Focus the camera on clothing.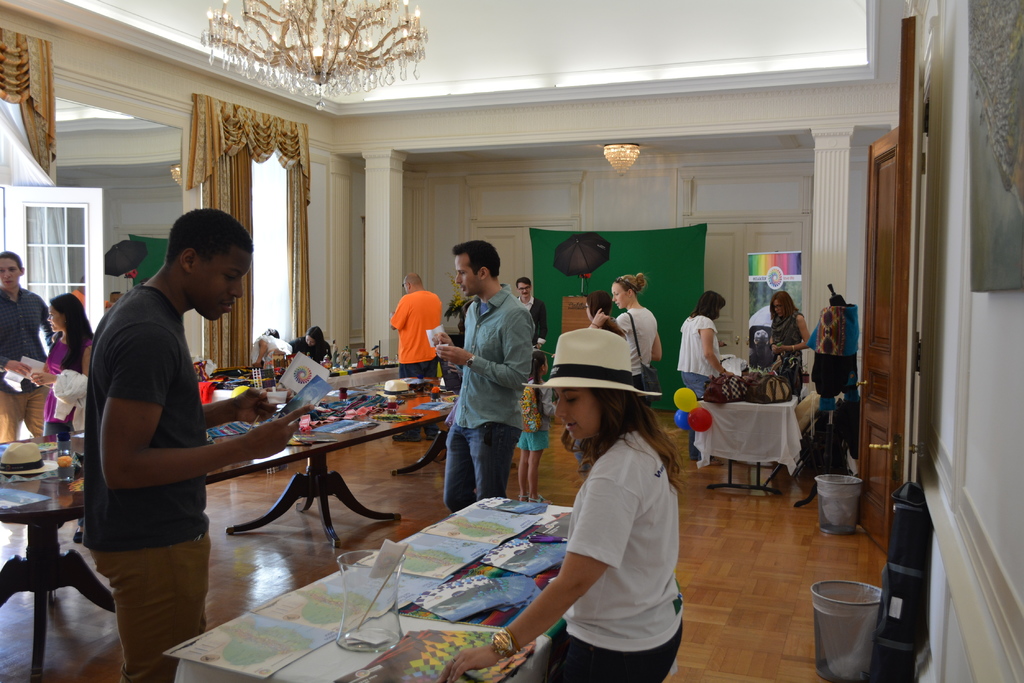
Focus region: (288,331,332,367).
